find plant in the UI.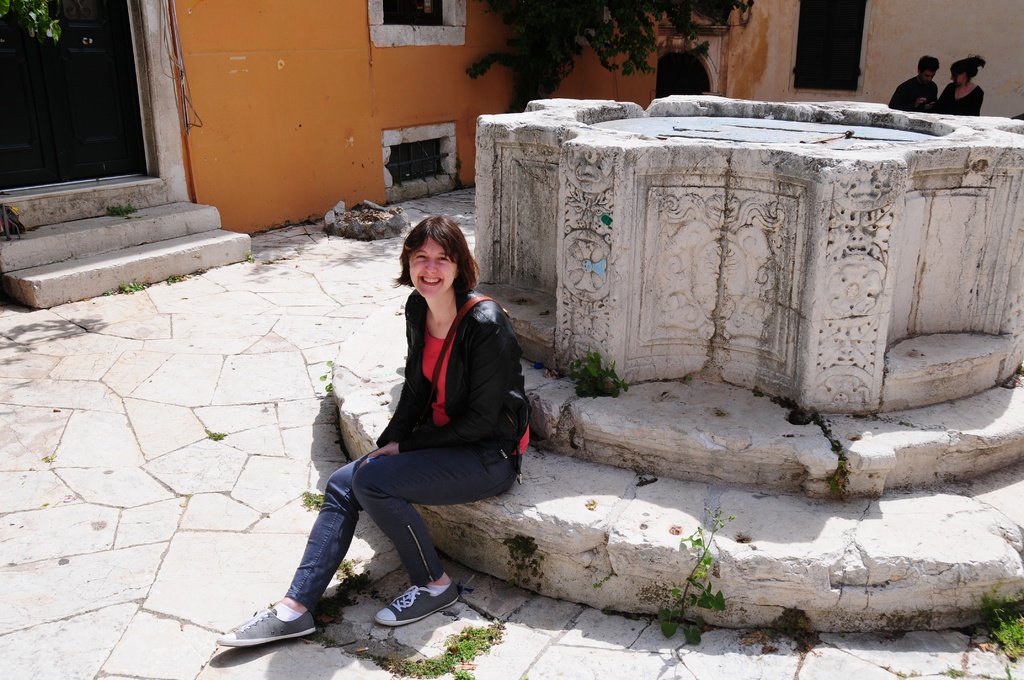
UI element at left=206, top=426, right=229, bottom=439.
